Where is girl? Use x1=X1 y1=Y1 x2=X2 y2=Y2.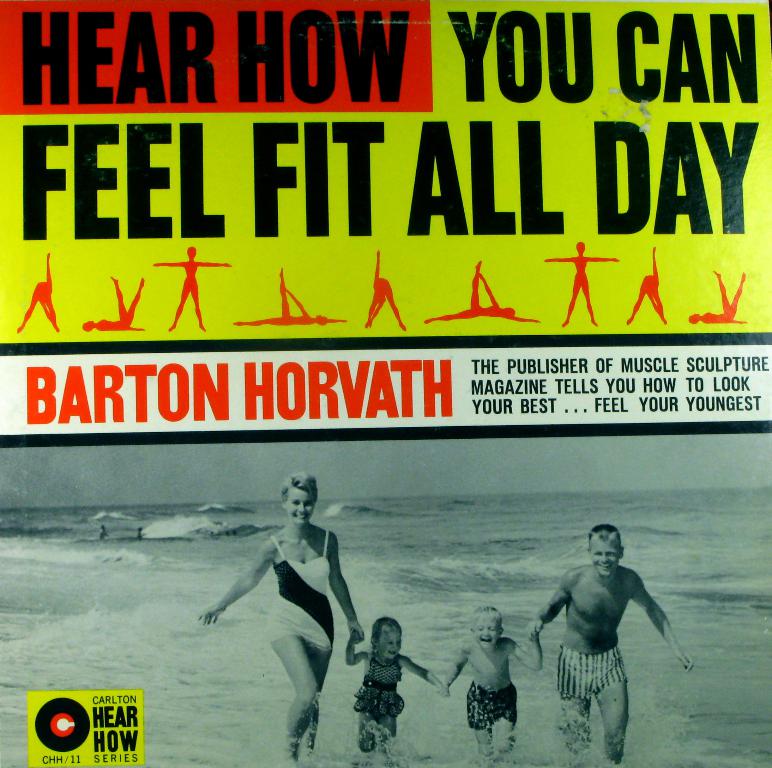
x1=347 y1=612 x2=453 y2=753.
